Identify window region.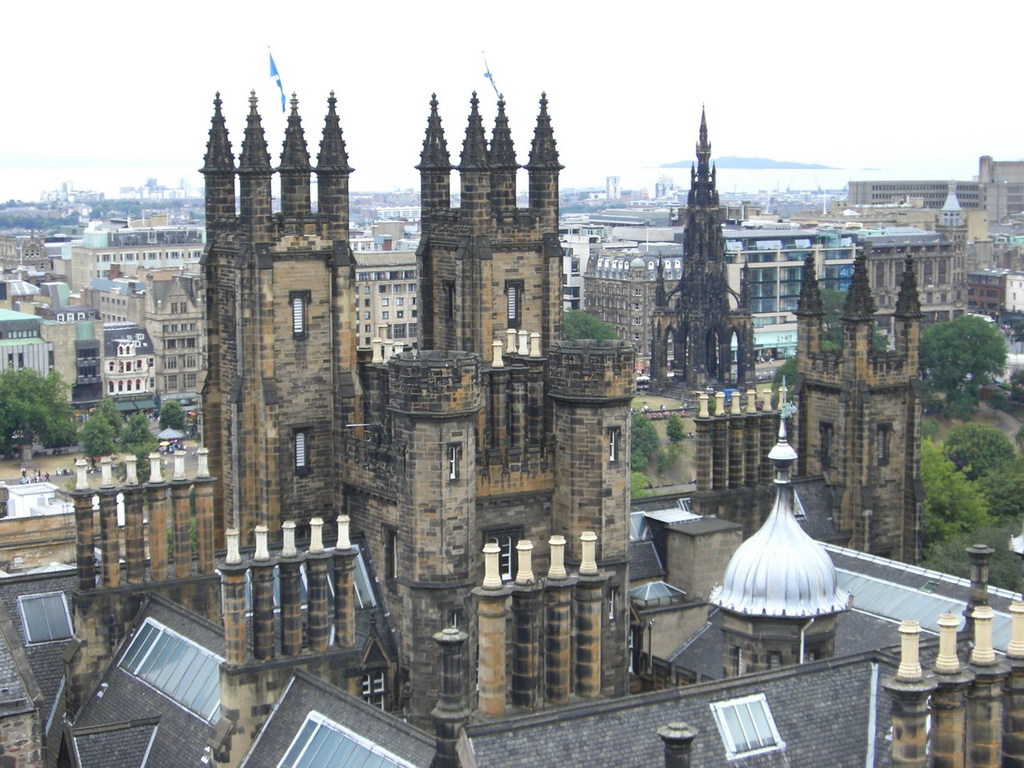
Region: bbox=[607, 426, 619, 462].
